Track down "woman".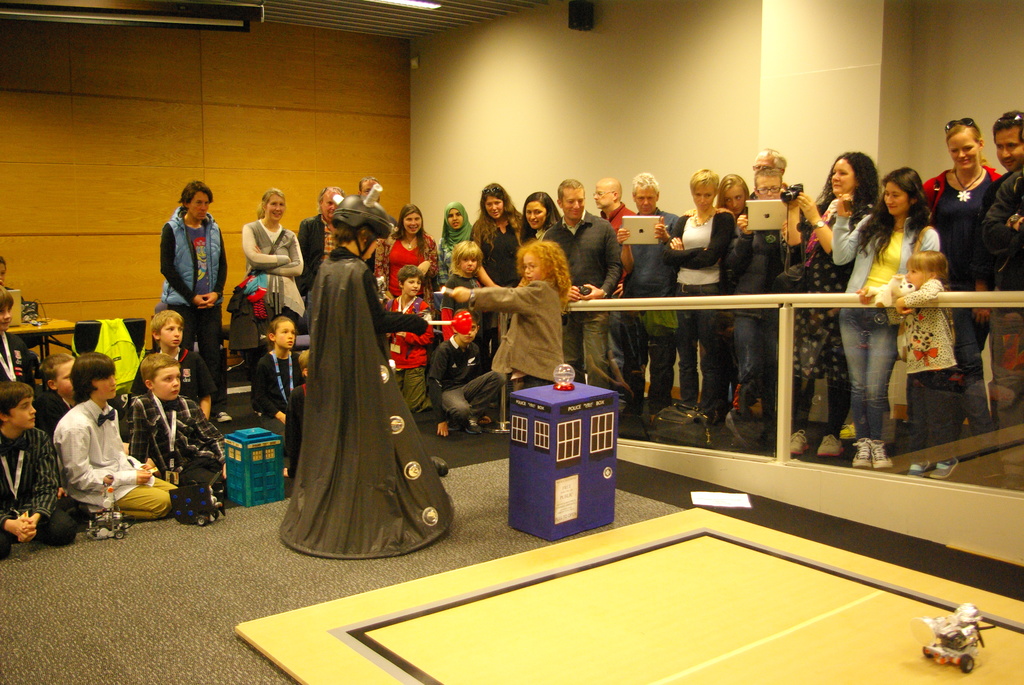
Tracked to bbox=[778, 151, 877, 453].
